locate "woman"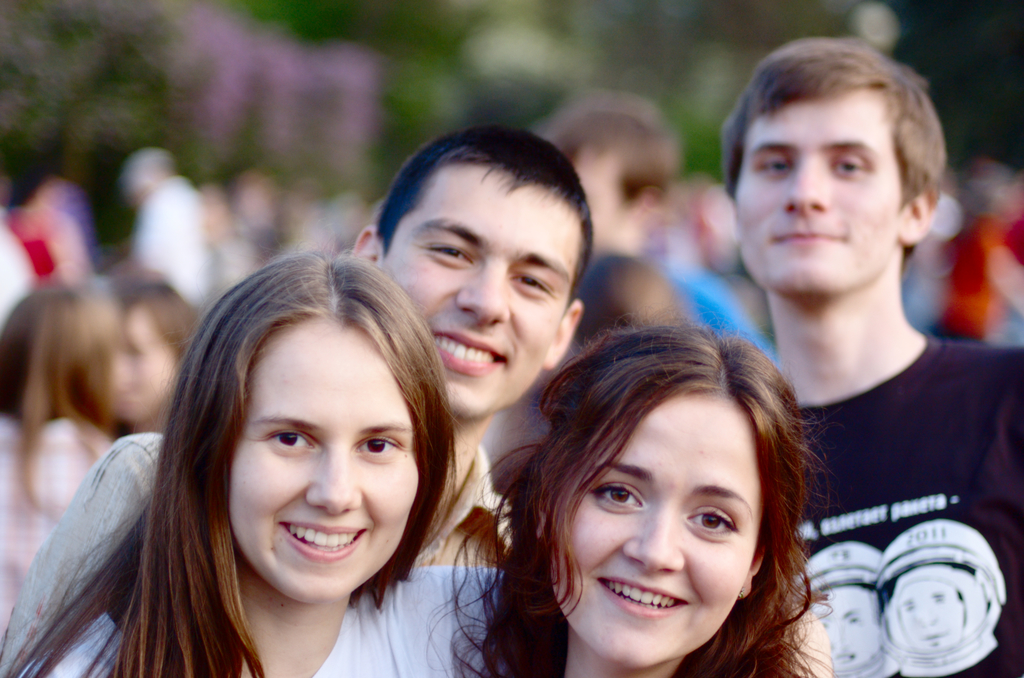
BBox(0, 249, 506, 677)
